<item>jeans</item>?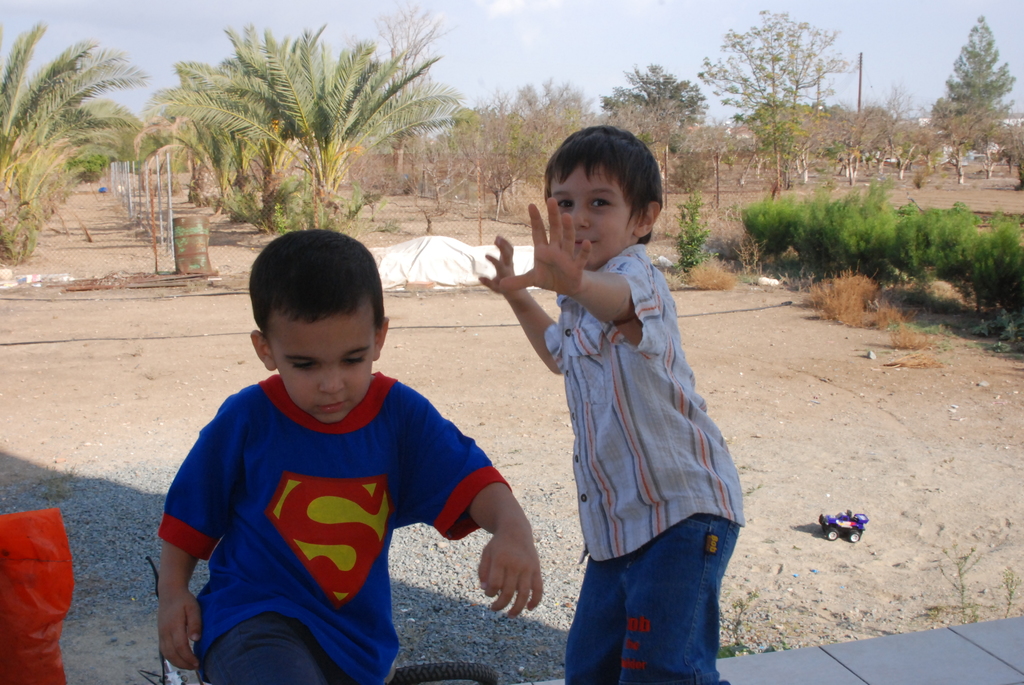
locate(561, 523, 736, 675)
